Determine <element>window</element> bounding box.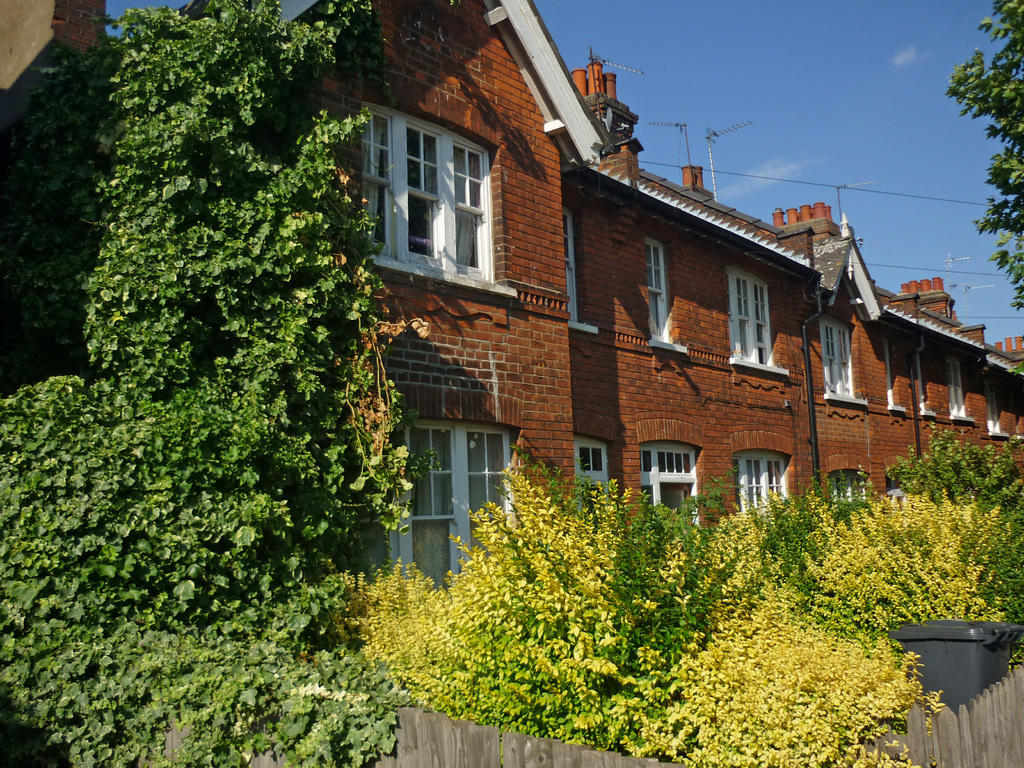
Determined: detection(834, 472, 863, 506).
